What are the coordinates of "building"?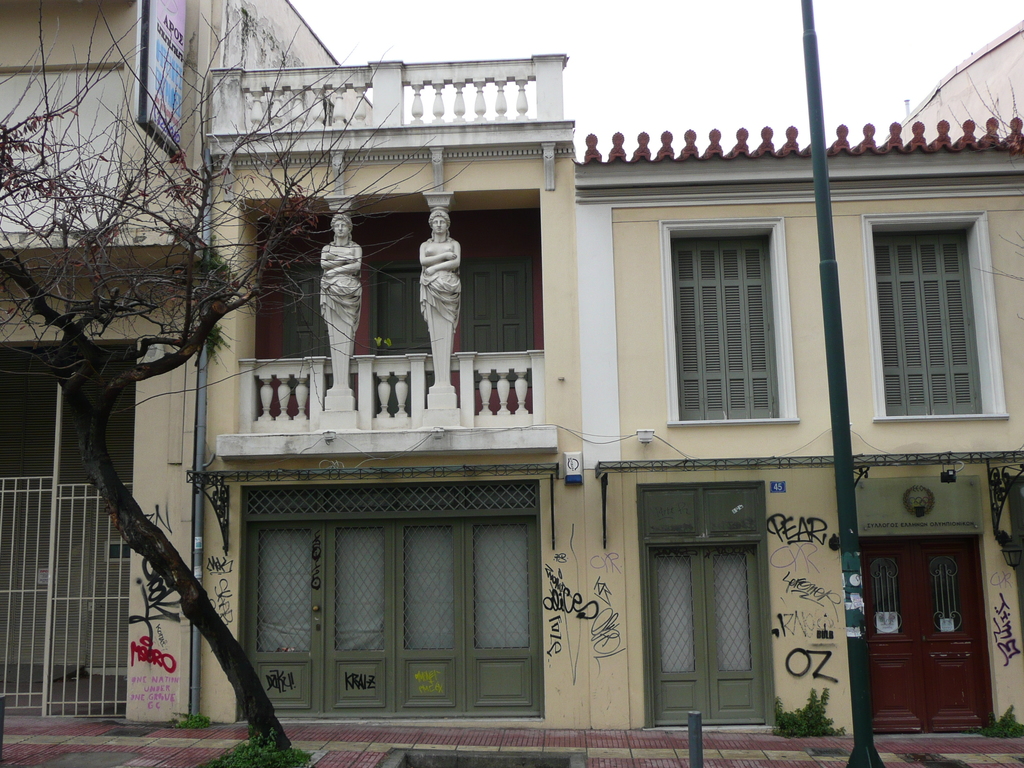
bbox(0, 0, 1023, 735).
